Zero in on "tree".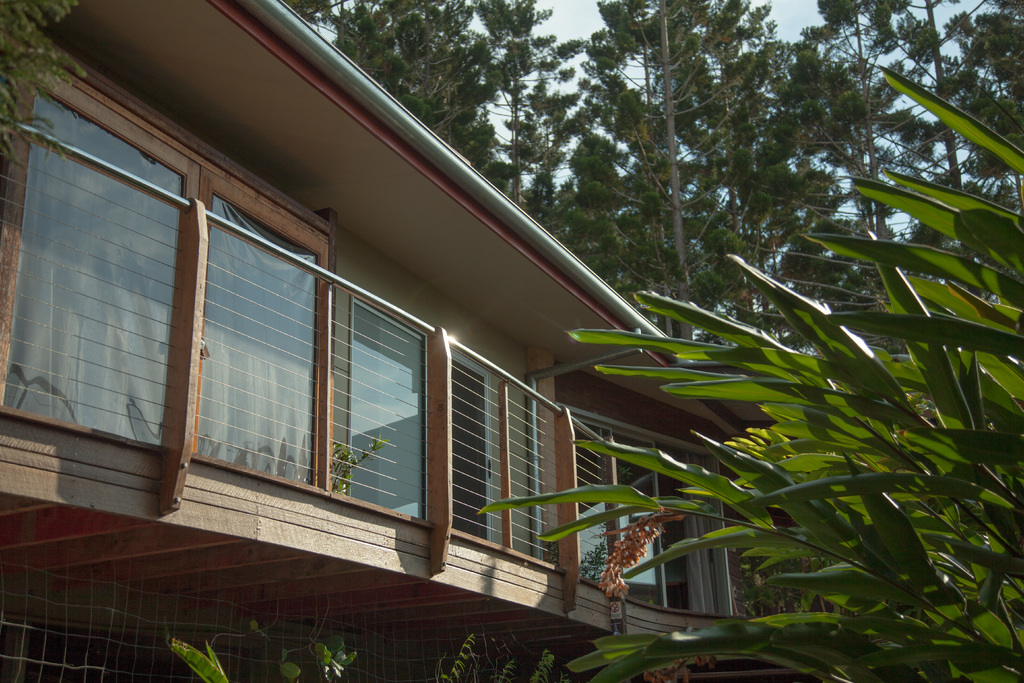
Zeroed in: crop(288, 0, 1023, 682).
